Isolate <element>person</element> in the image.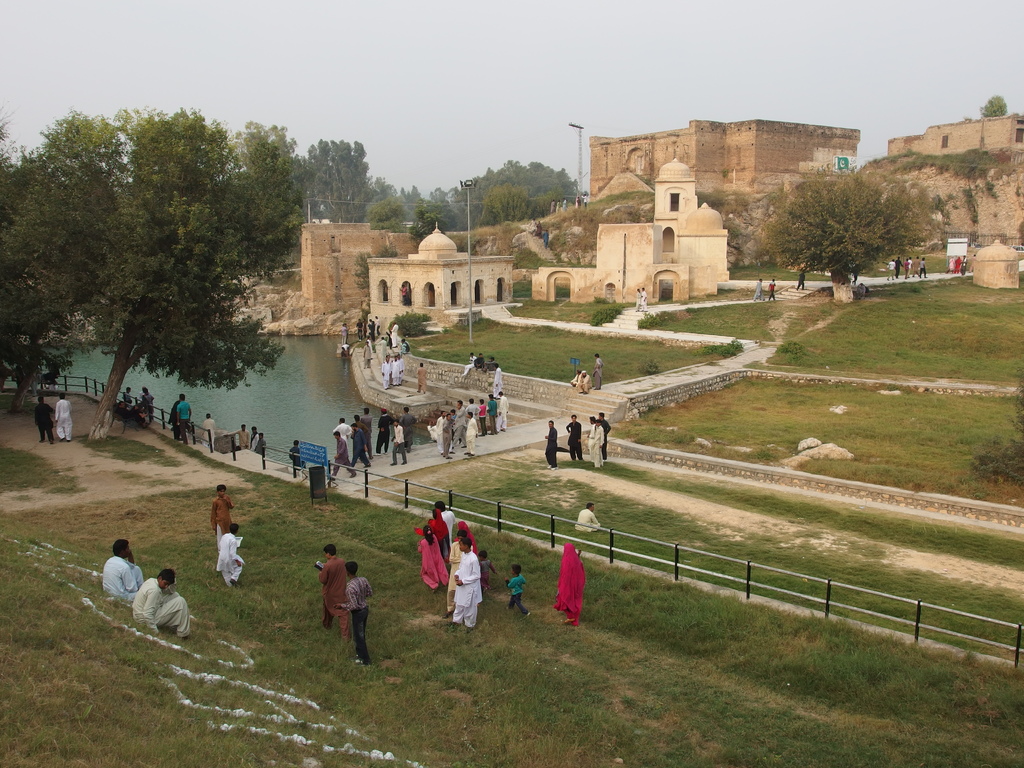
Isolated region: (643, 284, 648, 308).
